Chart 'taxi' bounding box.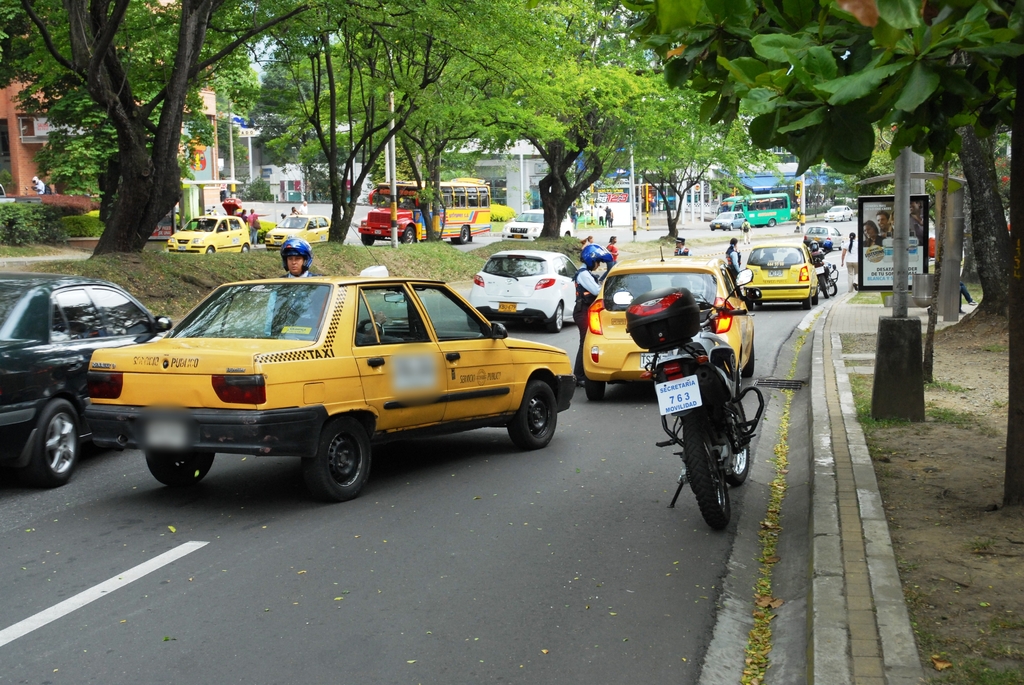
Charted: [x1=742, y1=235, x2=821, y2=306].
